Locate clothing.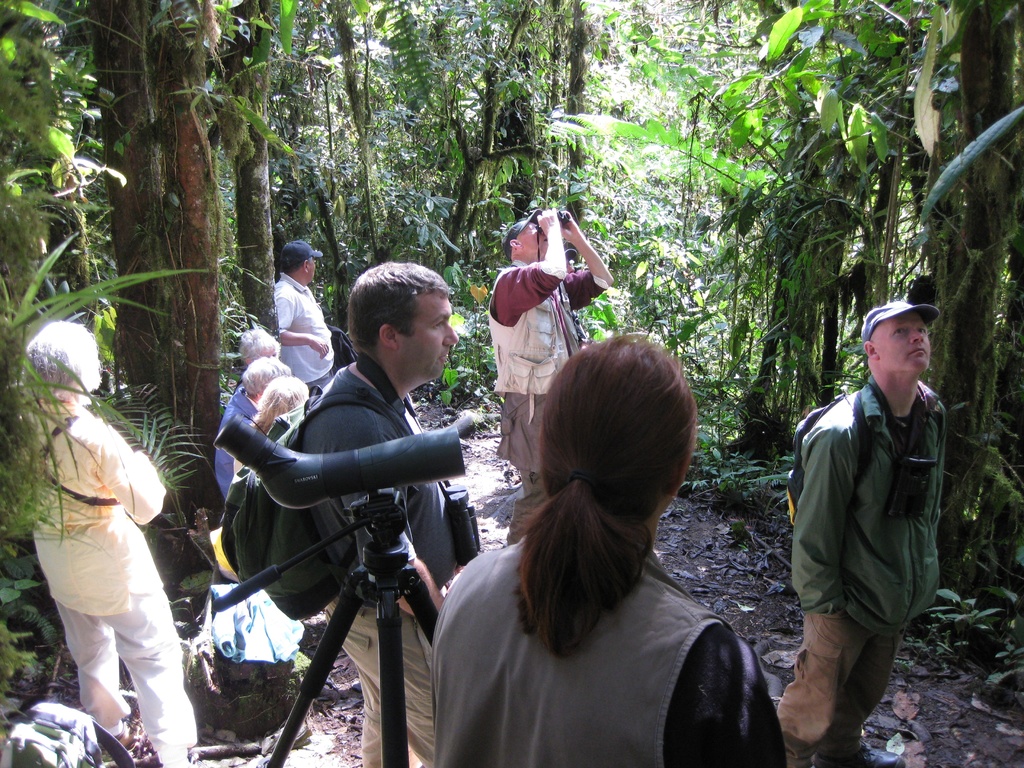
Bounding box: (24, 362, 180, 730).
